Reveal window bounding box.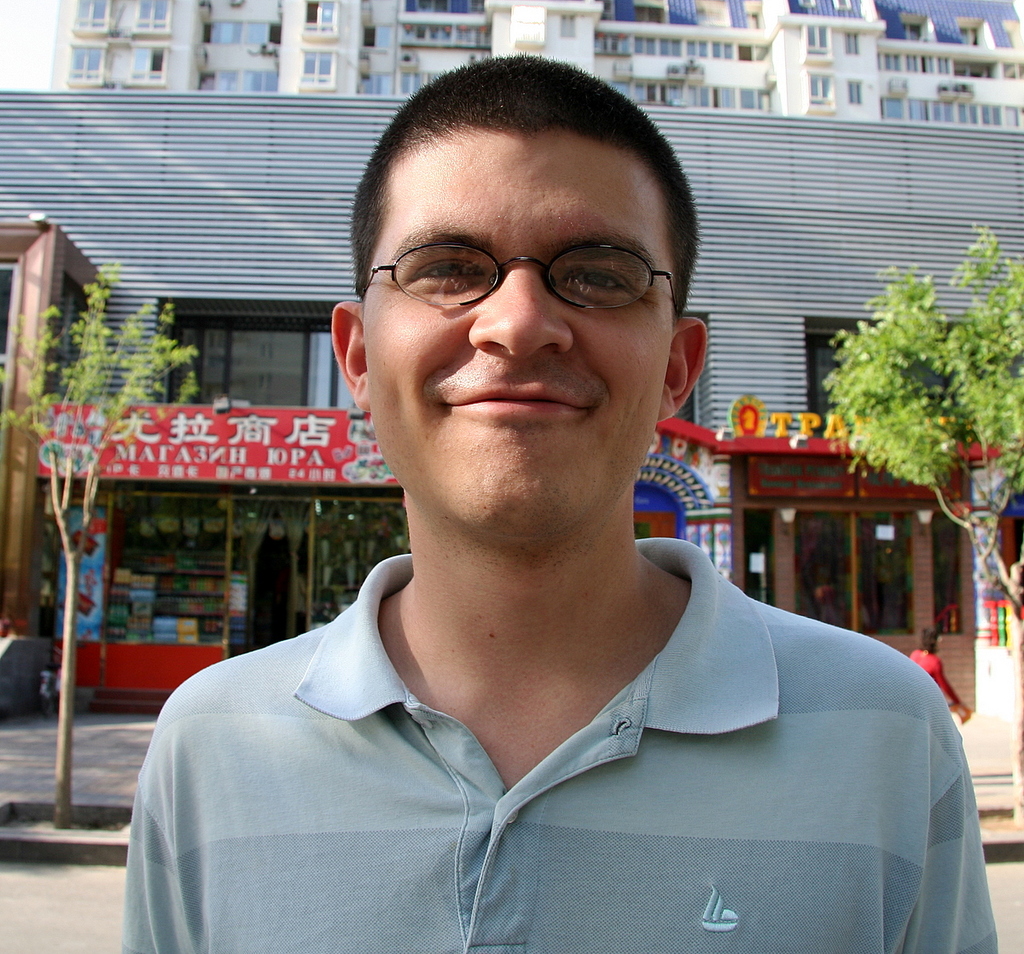
Revealed: rect(206, 16, 282, 47).
